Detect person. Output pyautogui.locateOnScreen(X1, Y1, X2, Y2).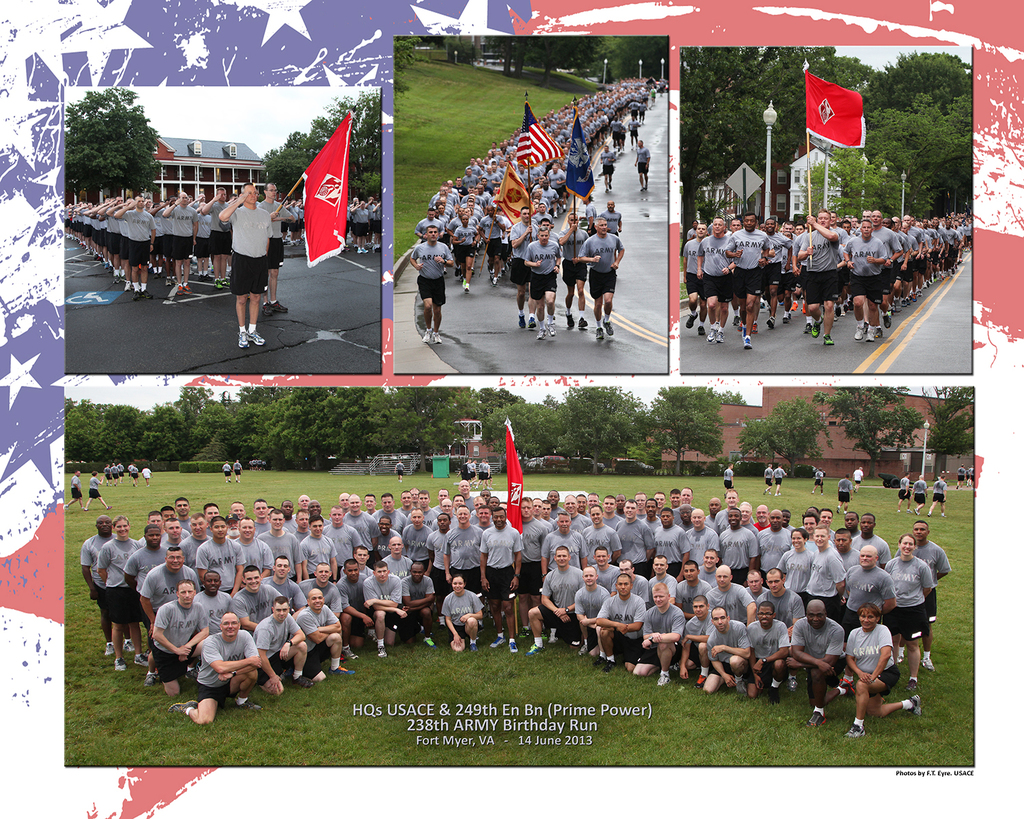
pyautogui.locateOnScreen(195, 570, 233, 629).
